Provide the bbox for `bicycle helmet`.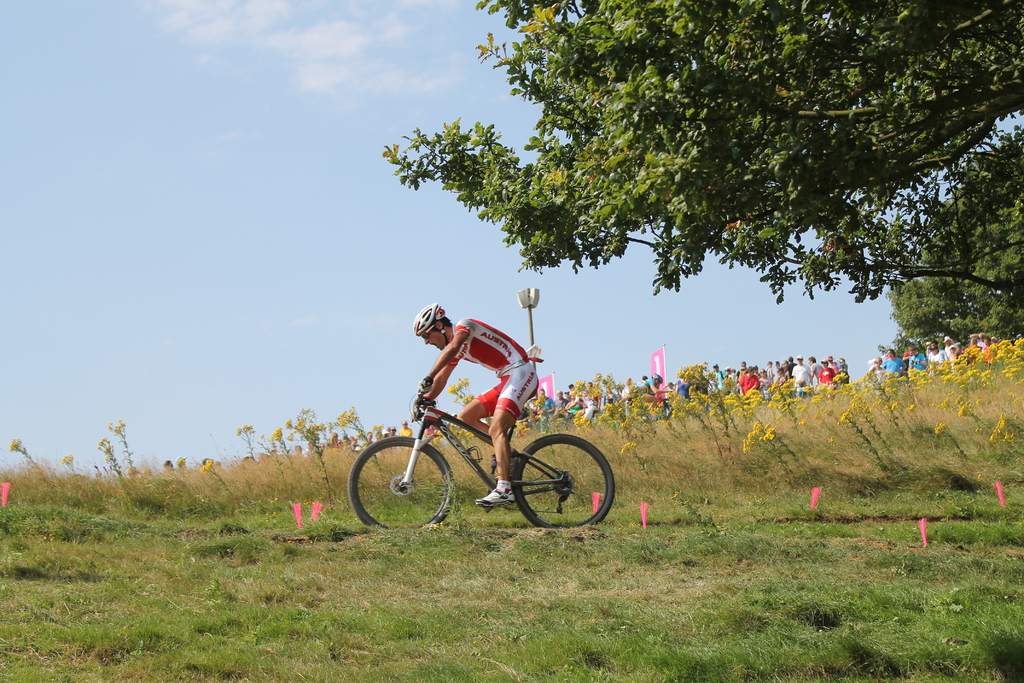
Rect(417, 304, 449, 336).
